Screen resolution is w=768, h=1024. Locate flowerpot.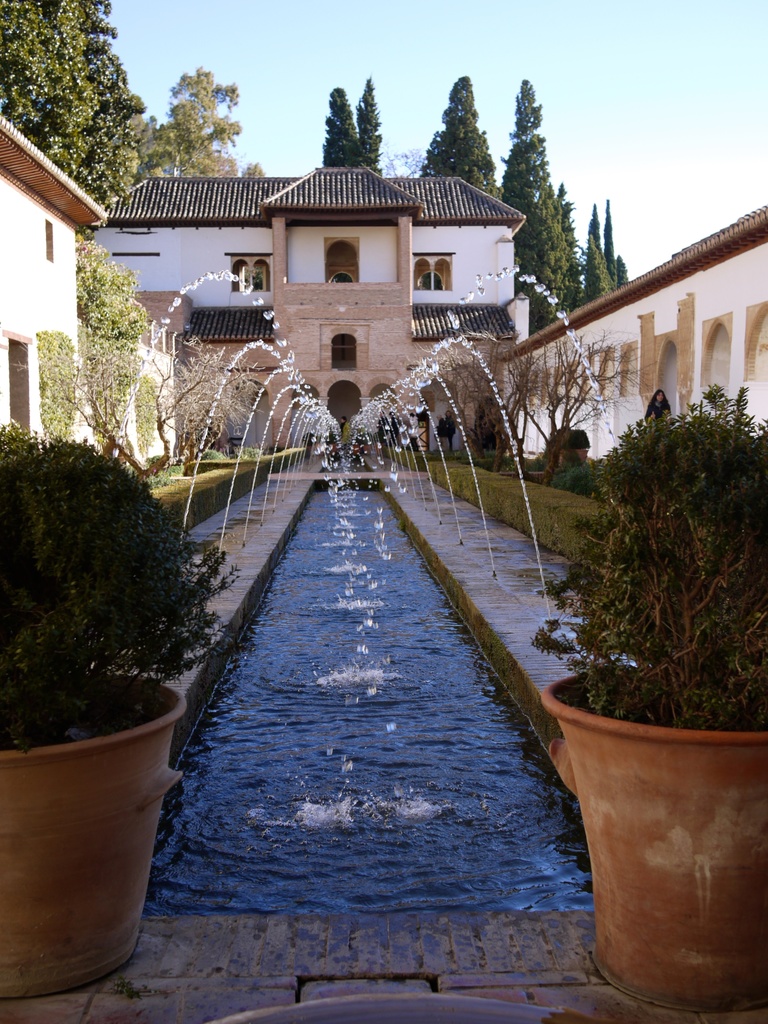
539, 669, 767, 1010.
